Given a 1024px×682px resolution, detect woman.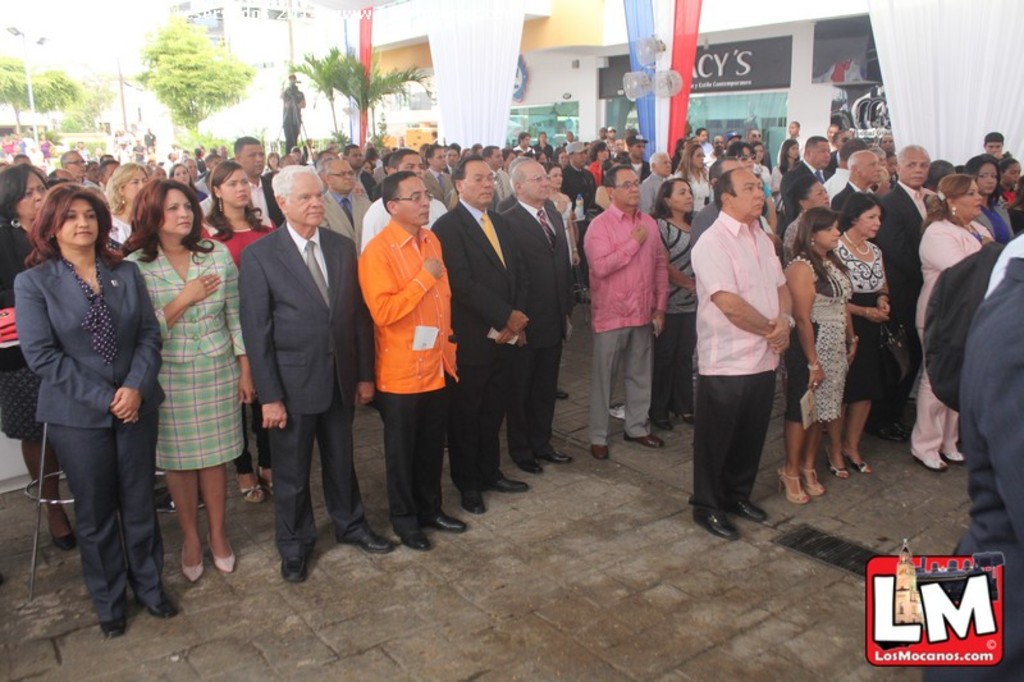
crop(653, 175, 699, 431).
